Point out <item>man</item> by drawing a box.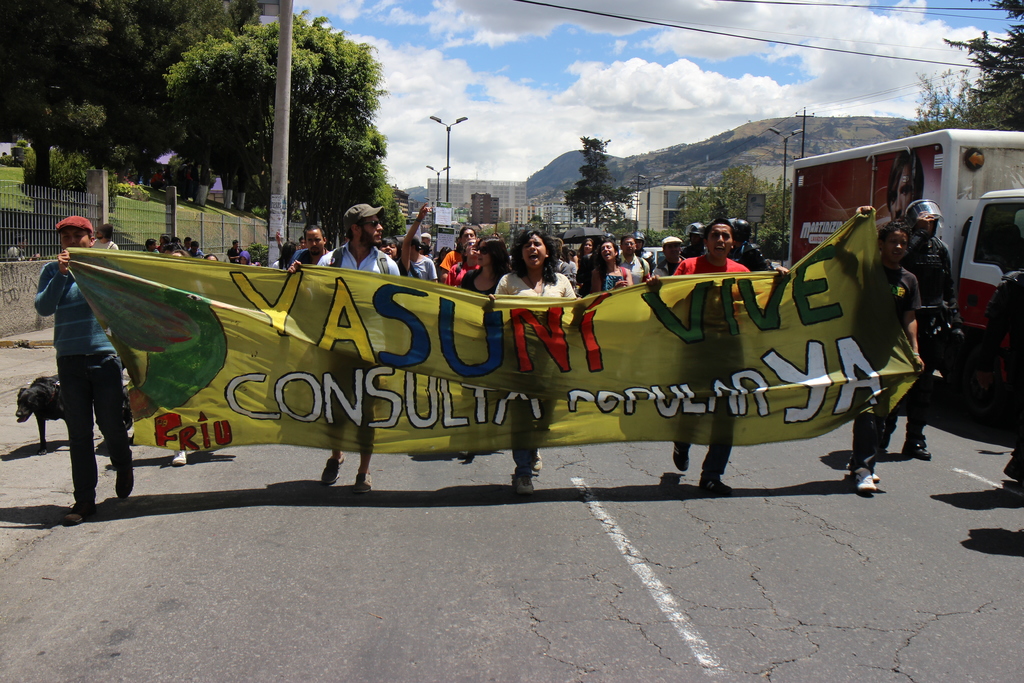
Rect(652, 235, 686, 275).
